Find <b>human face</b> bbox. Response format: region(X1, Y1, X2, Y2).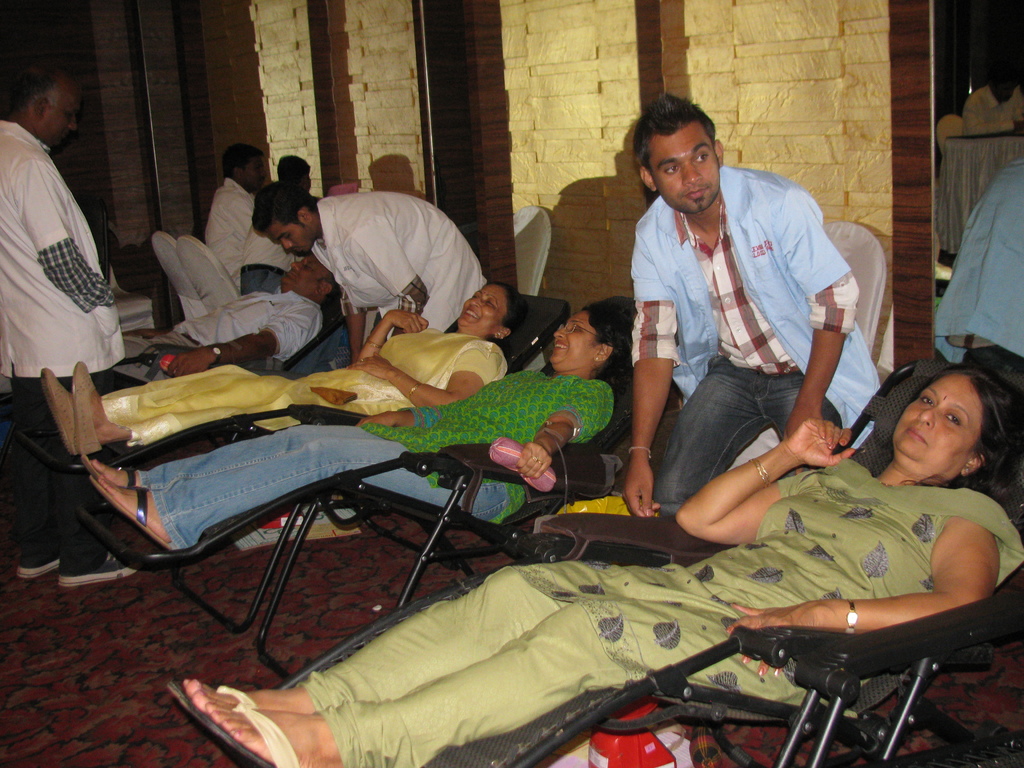
region(39, 88, 77, 144).
